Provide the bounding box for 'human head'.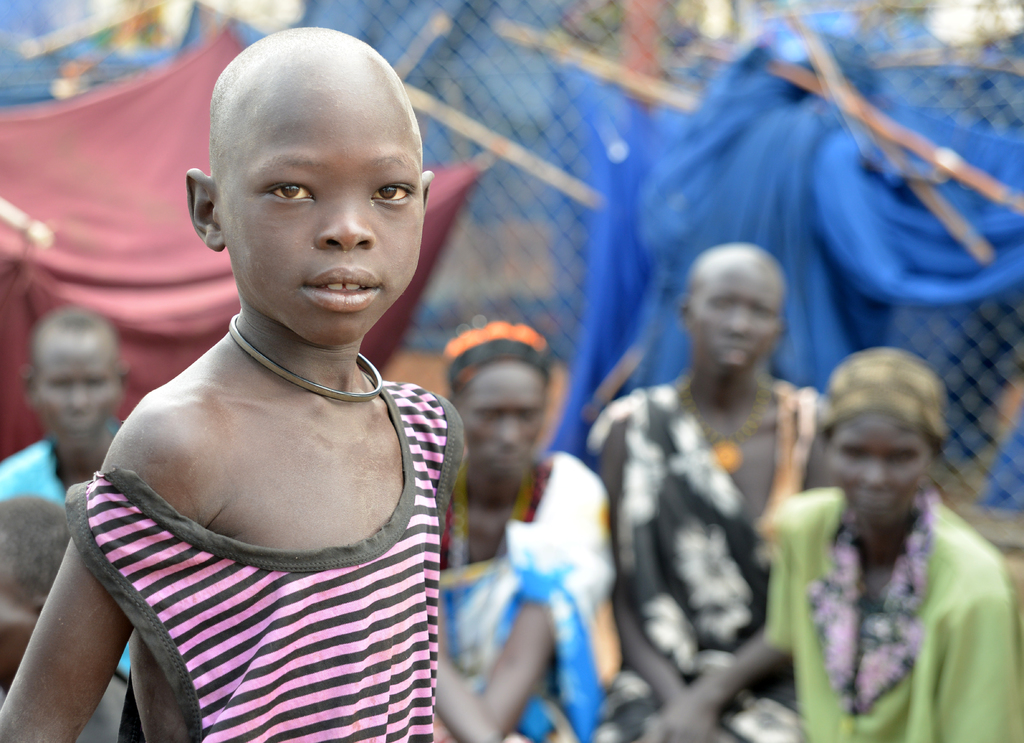
bbox=(447, 324, 545, 489).
